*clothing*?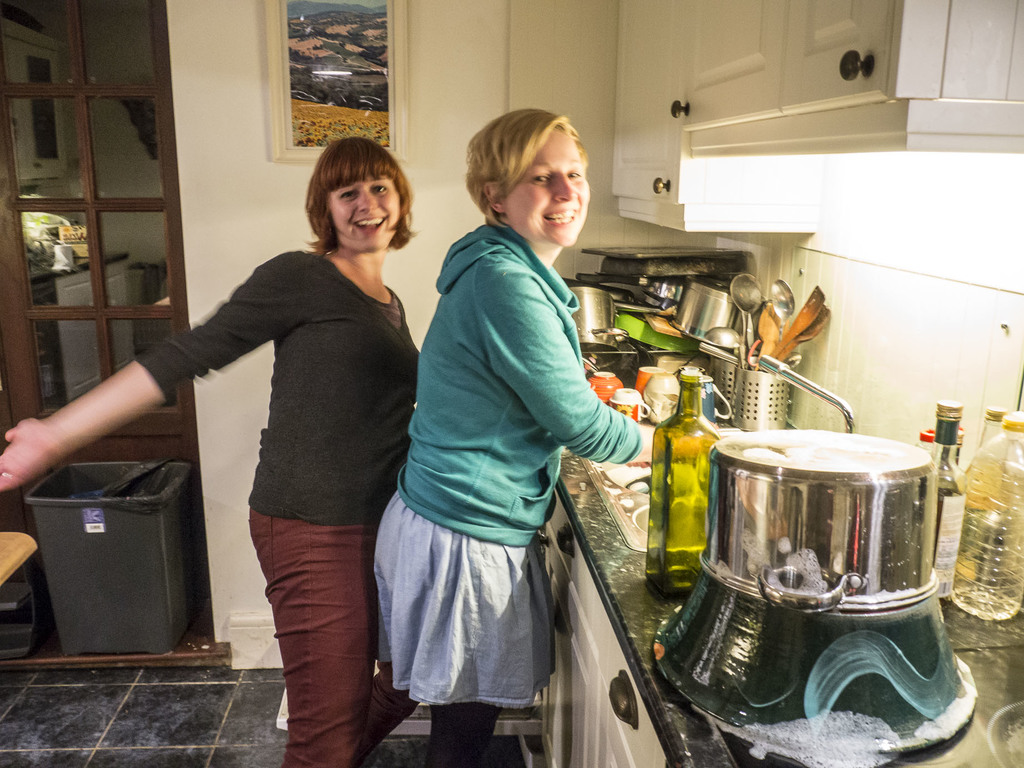
pyautogui.locateOnScreen(381, 178, 634, 737)
